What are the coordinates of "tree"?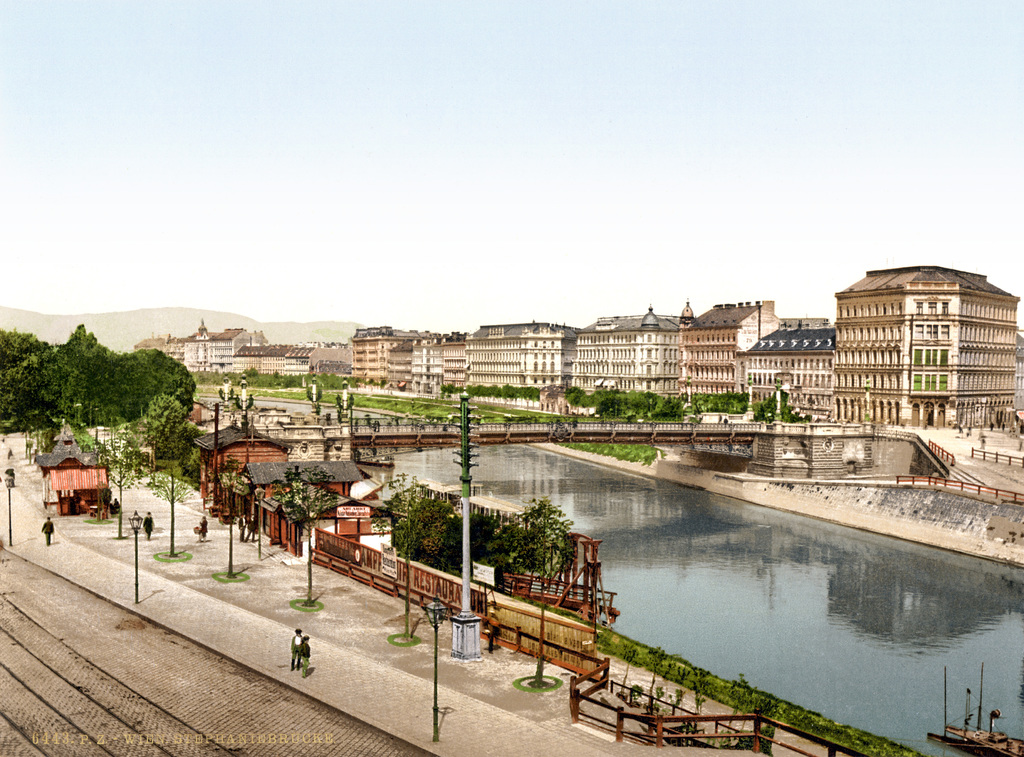
region(94, 425, 159, 535).
